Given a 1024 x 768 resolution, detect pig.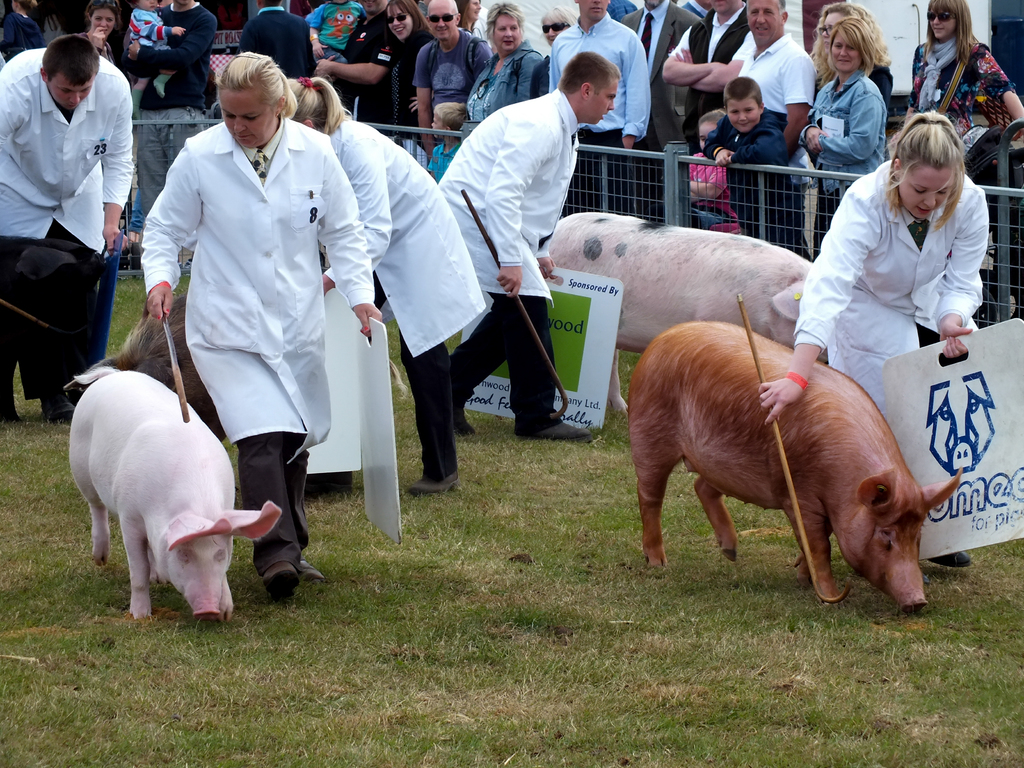
<region>625, 320, 964, 618</region>.
